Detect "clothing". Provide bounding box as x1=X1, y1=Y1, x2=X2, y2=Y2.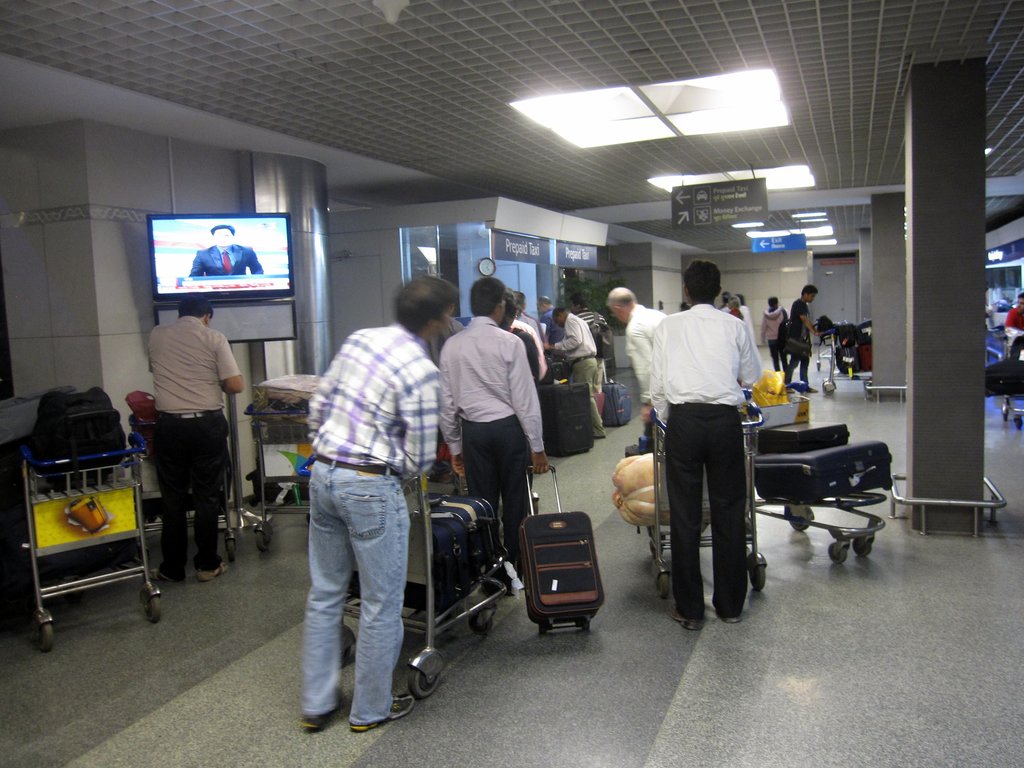
x1=625, y1=300, x2=673, y2=450.
